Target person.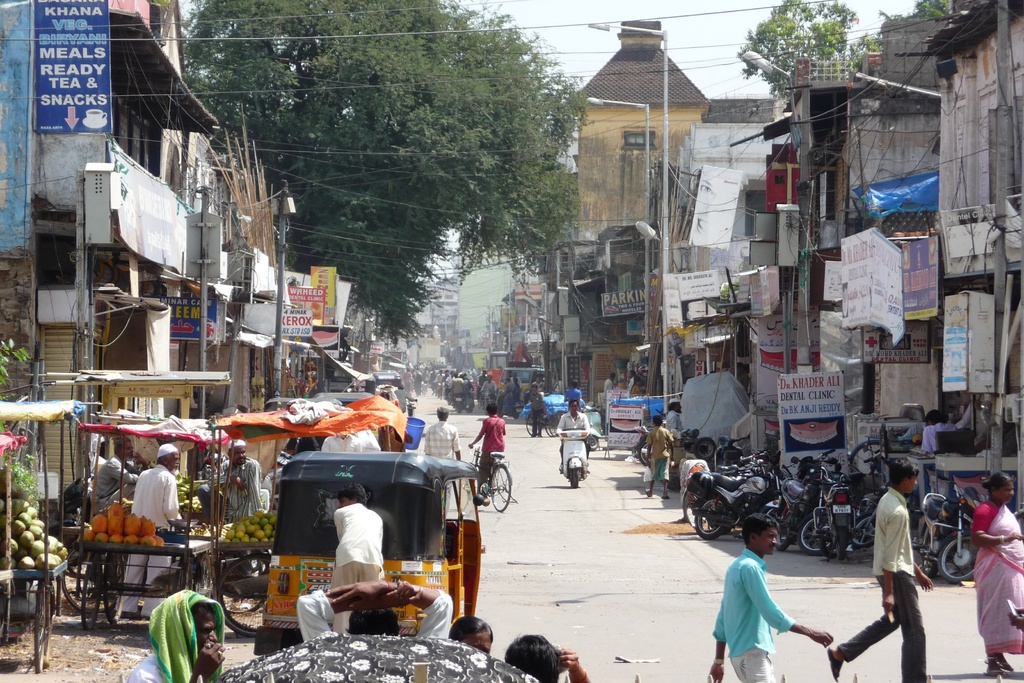
Target region: {"x1": 725, "y1": 529, "x2": 818, "y2": 674}.
